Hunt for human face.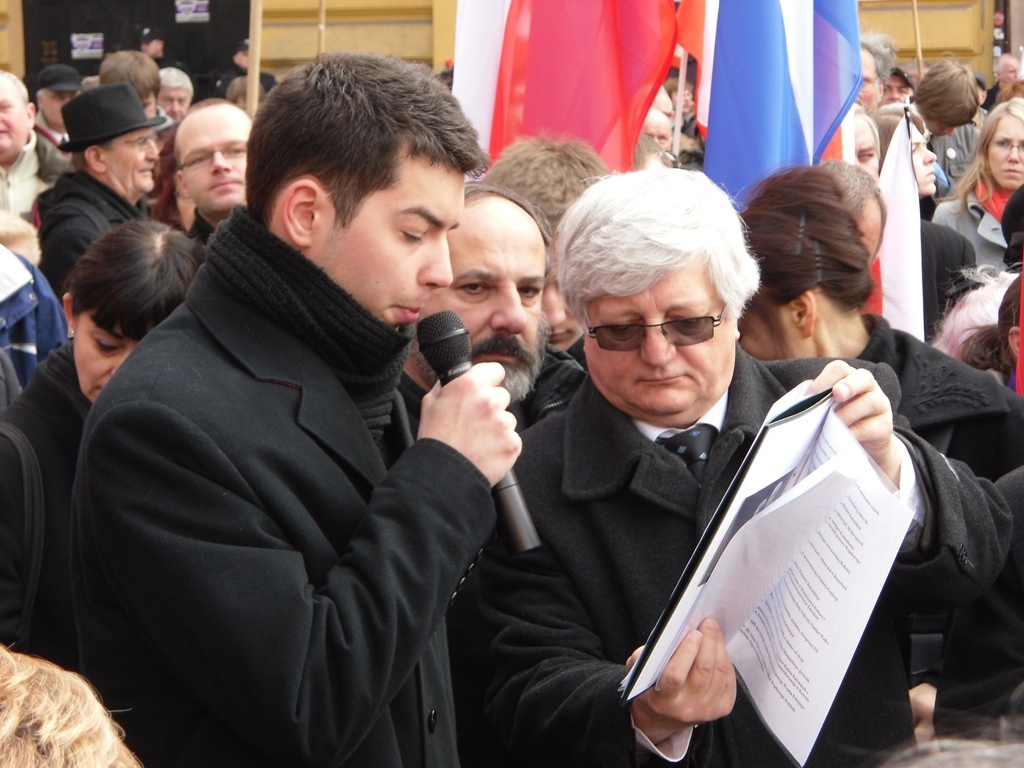
Hunted down at x1=582 y1=248 x2=737 y2=423.
